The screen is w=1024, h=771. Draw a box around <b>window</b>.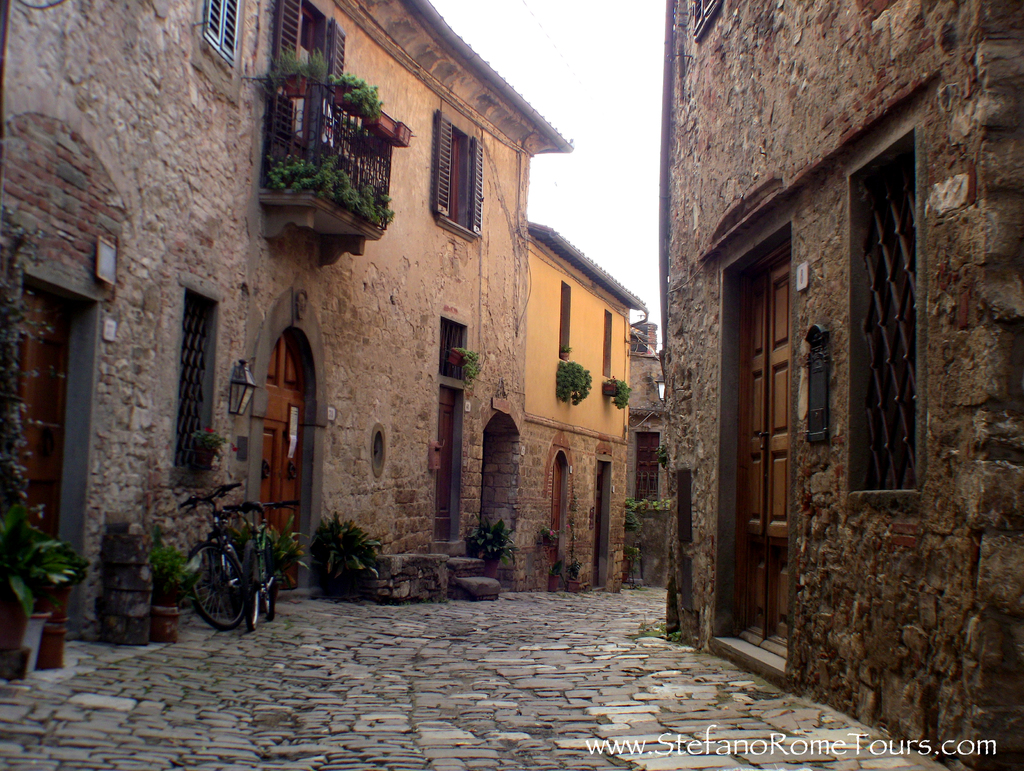
[x1=202, y1=0, x2=246, y2=66].
